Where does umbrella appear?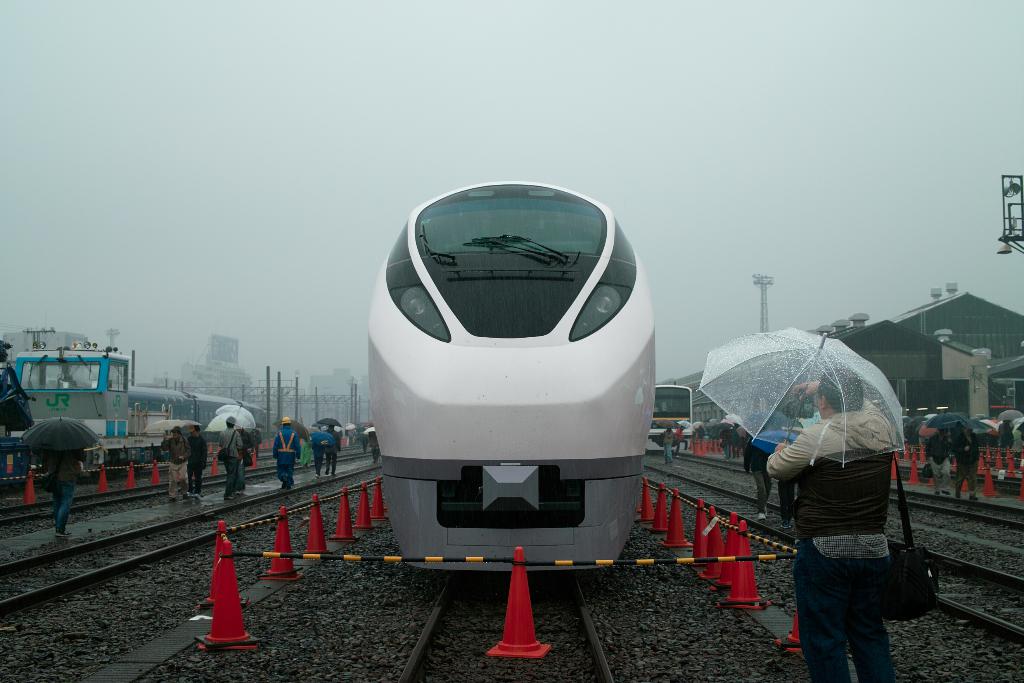
Appears at [x1=21, y1=413, x2=99, y2=454].
